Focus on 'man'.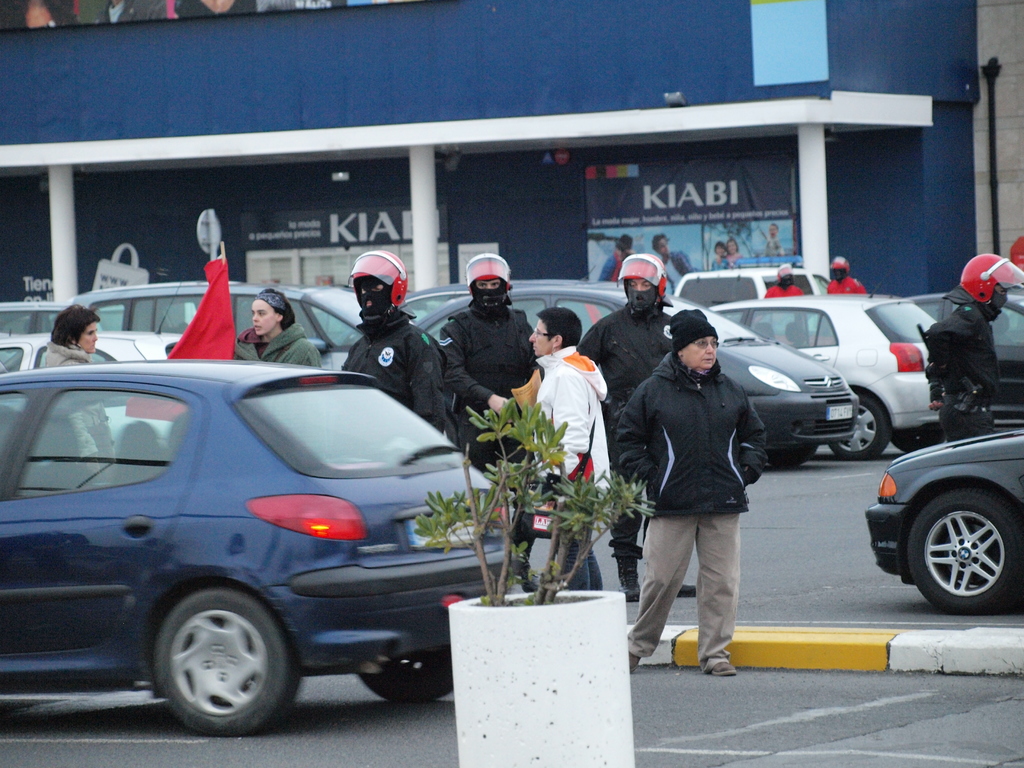
Focused at BBox(925, 248, 1023, 440).
